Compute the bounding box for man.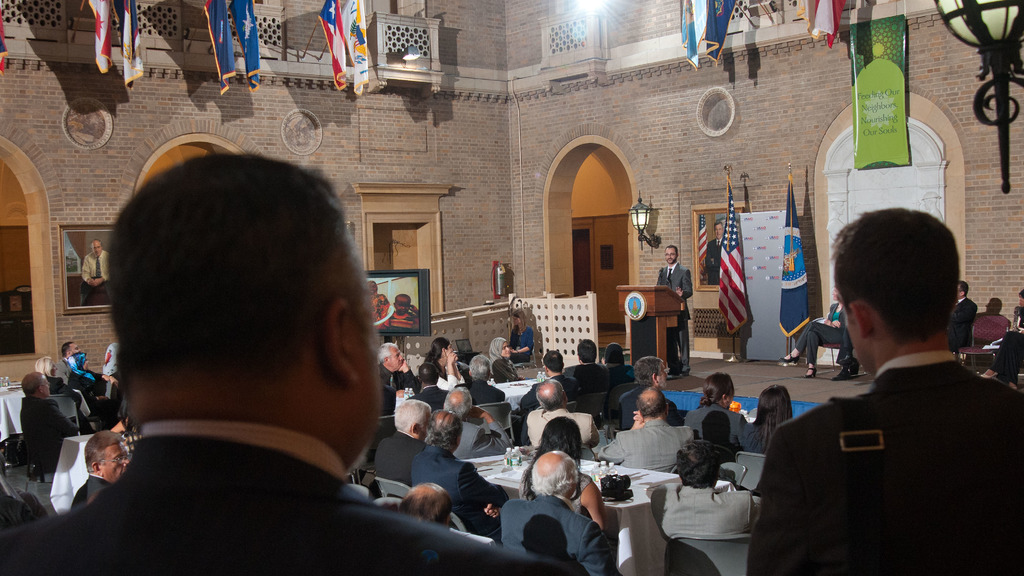
box=[72, 428, 133, 511].
